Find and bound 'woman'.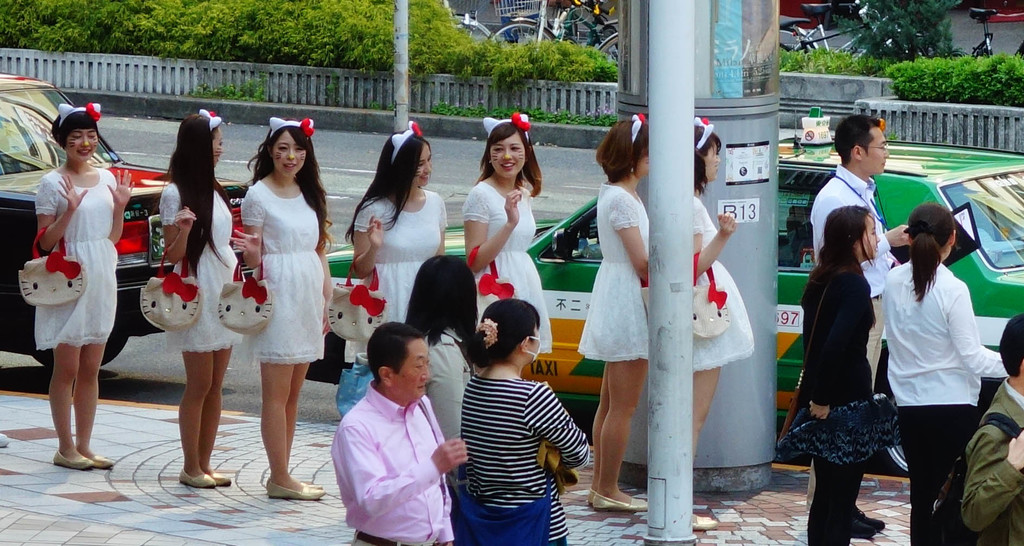
Bound: [405, 252, 480, 462].
